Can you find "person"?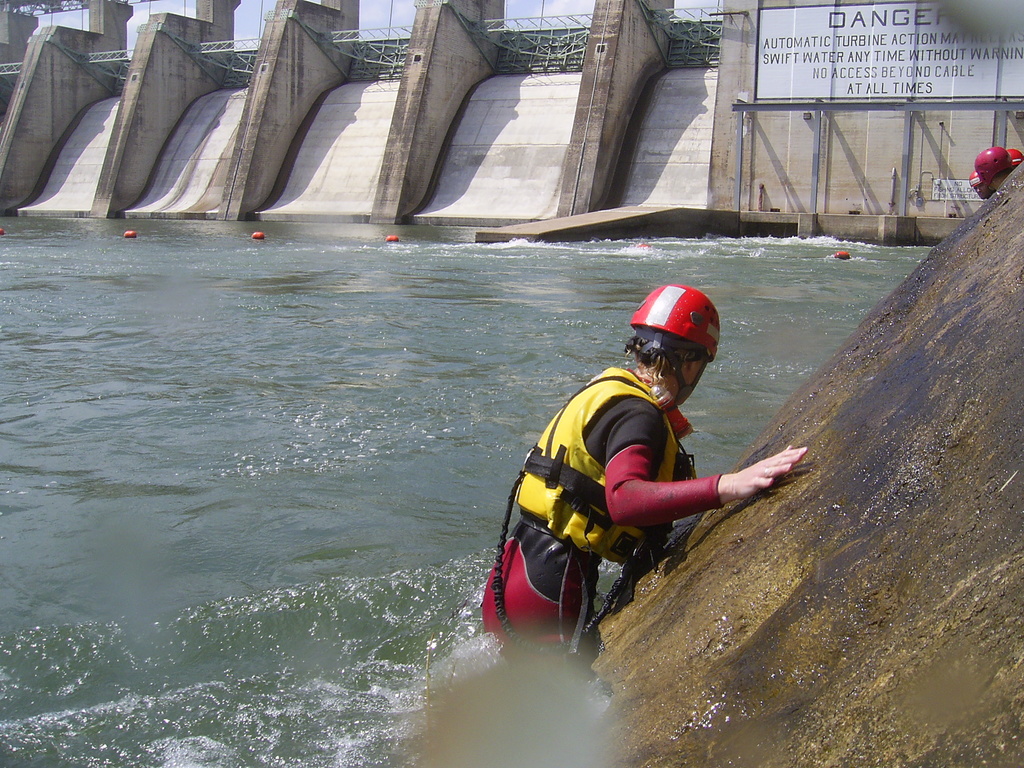
Yes, bounding box: left=481, top=305, right=778, bottom=646.
